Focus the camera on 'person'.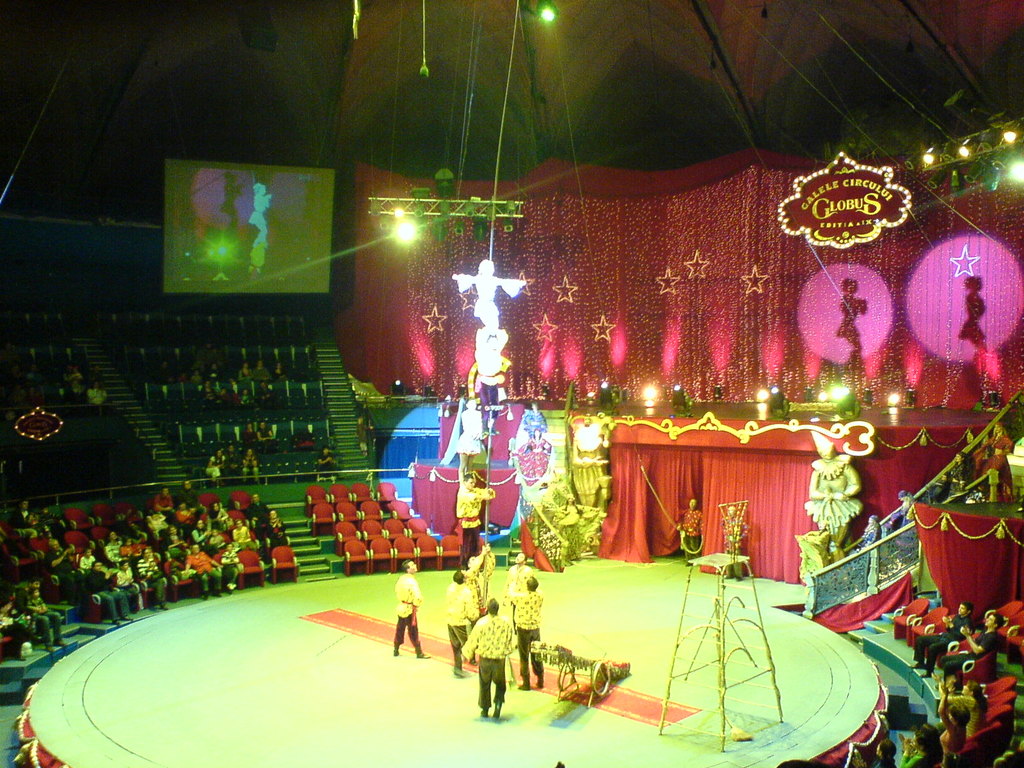
Focus region: [left=395, top=561, right=429, bottom=657].
